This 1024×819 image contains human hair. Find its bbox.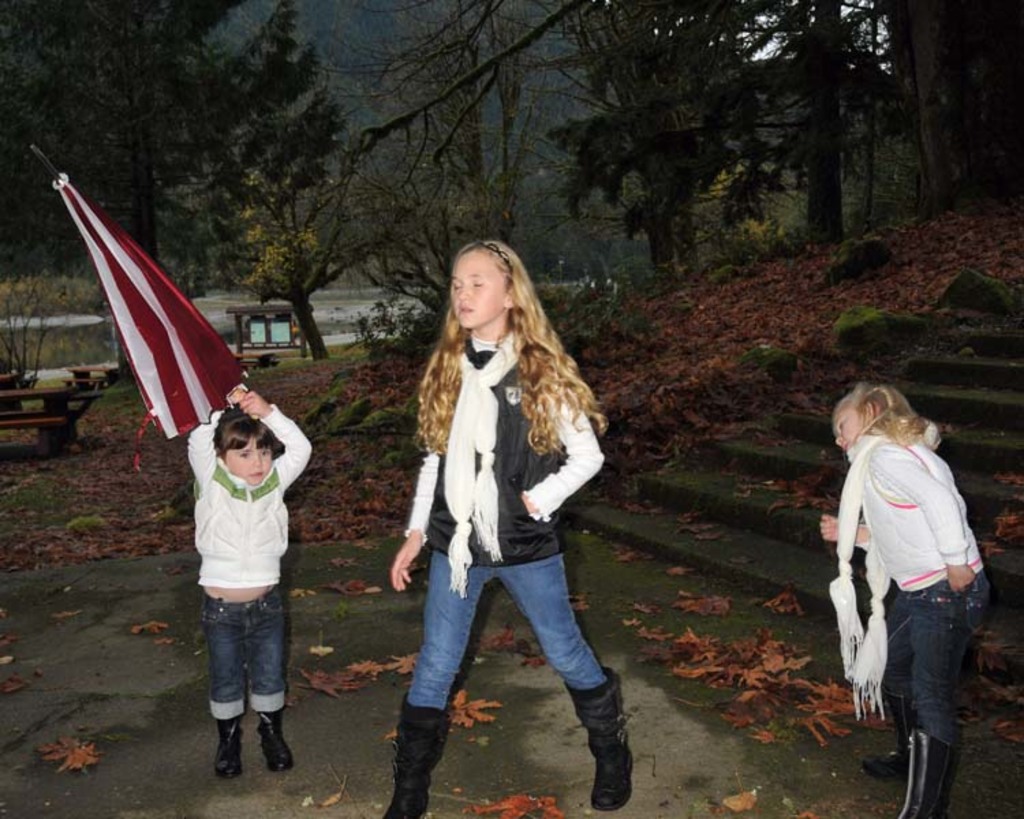
region(414, 238, 599, 453).
